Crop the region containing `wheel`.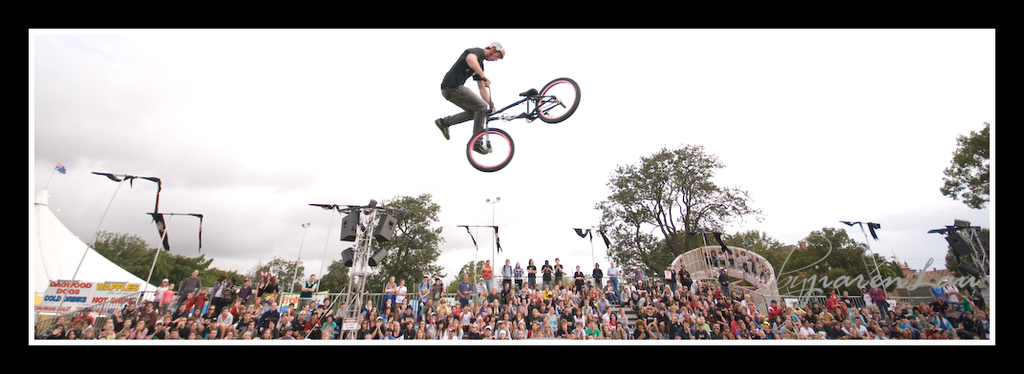
Crop region: 456,115,521,169.
